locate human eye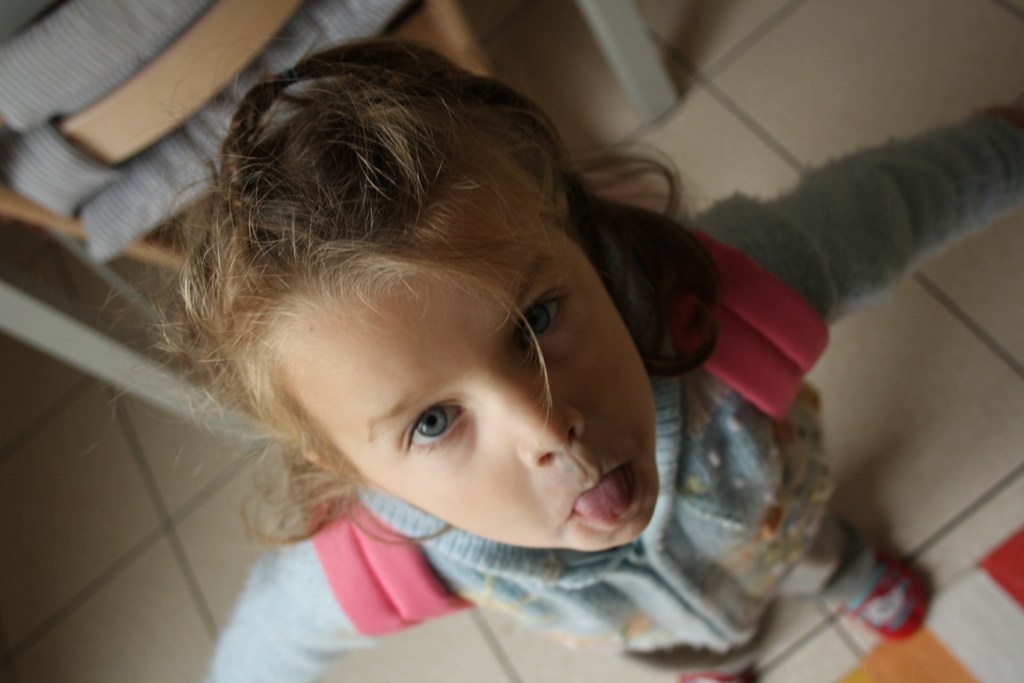
[406,401,468,452]
